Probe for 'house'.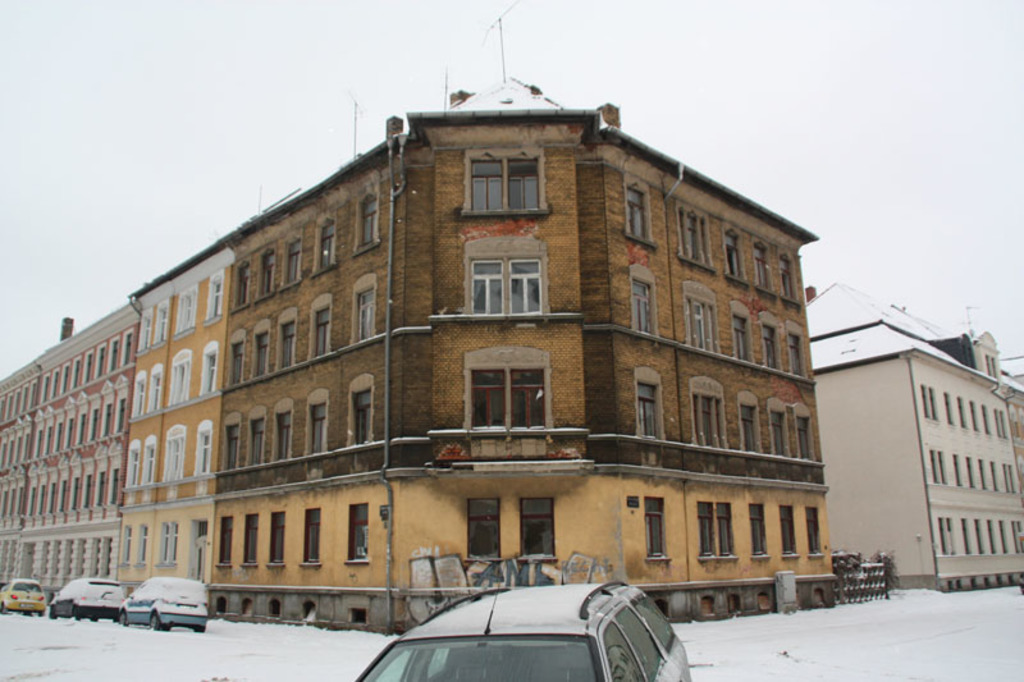
Probe result: (left=12, top=288, right=145, bottom=595).
